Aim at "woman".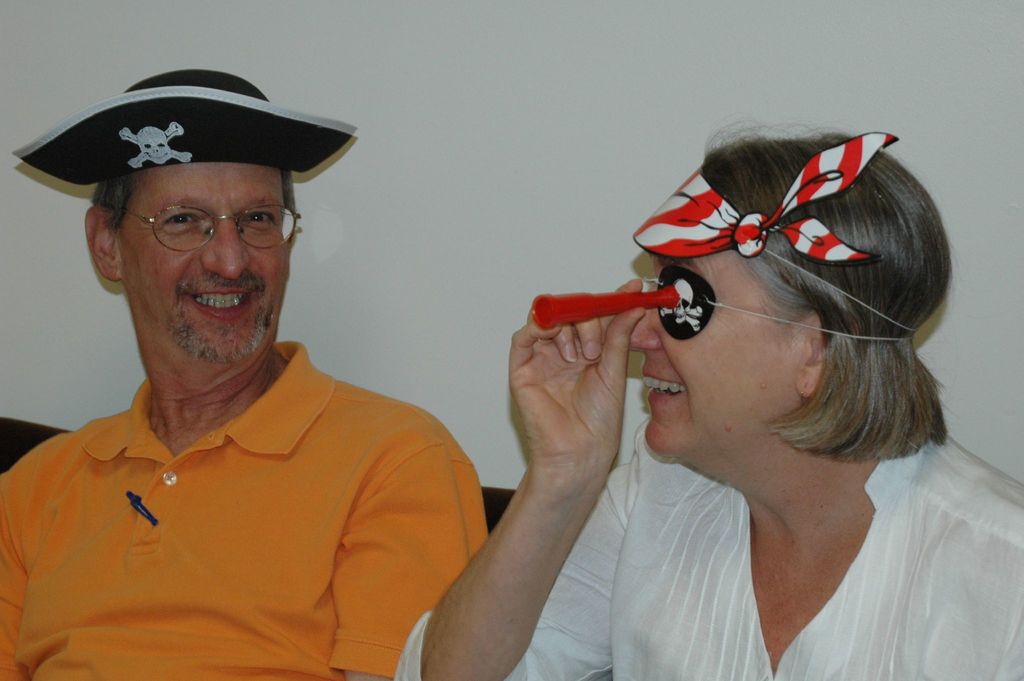
Aimed at 390,119,1023,680.
